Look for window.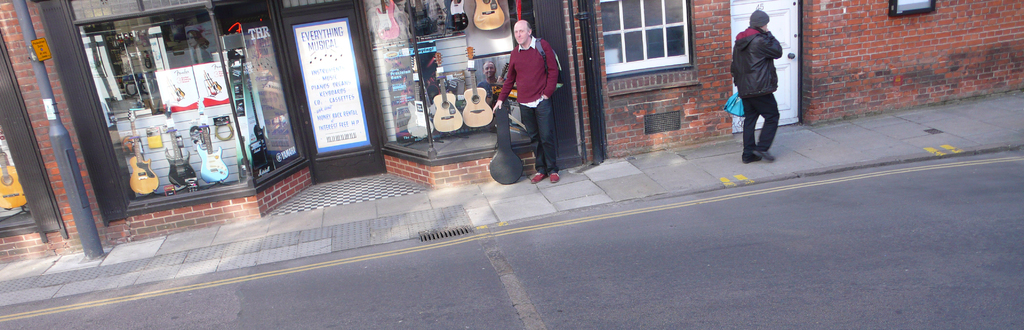
Found: [x1=598, y1=3, x2=707, y2=65].
